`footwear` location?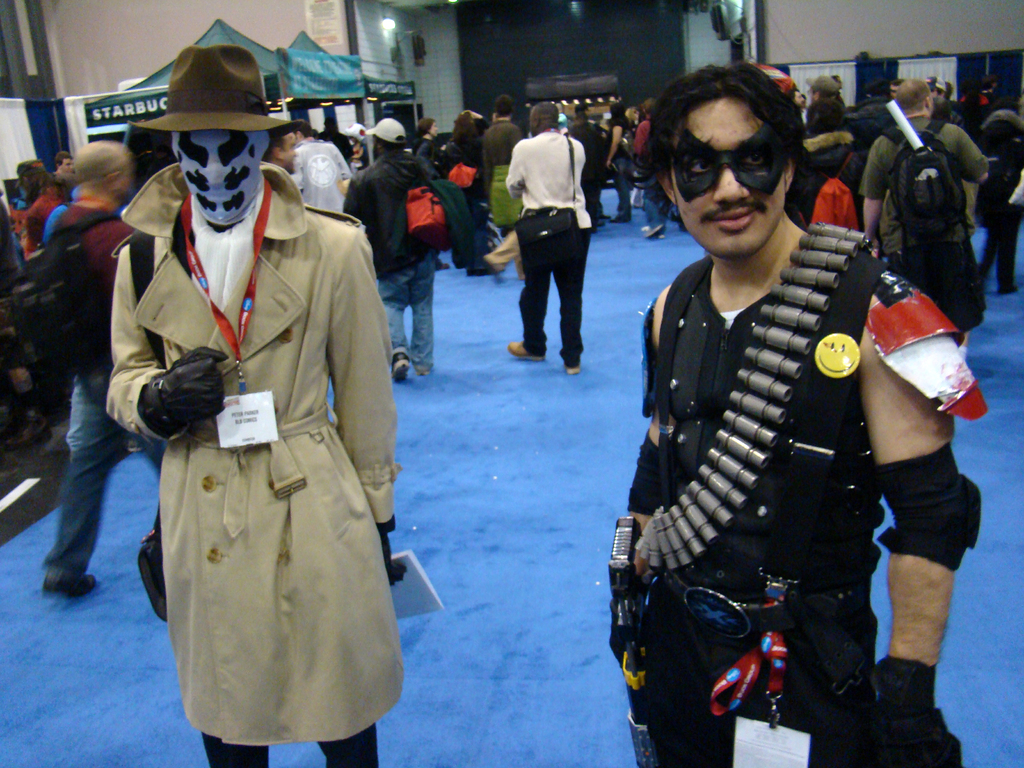
{"x1": 1, "y1": 412, "x2": 51, "y2": 454}
